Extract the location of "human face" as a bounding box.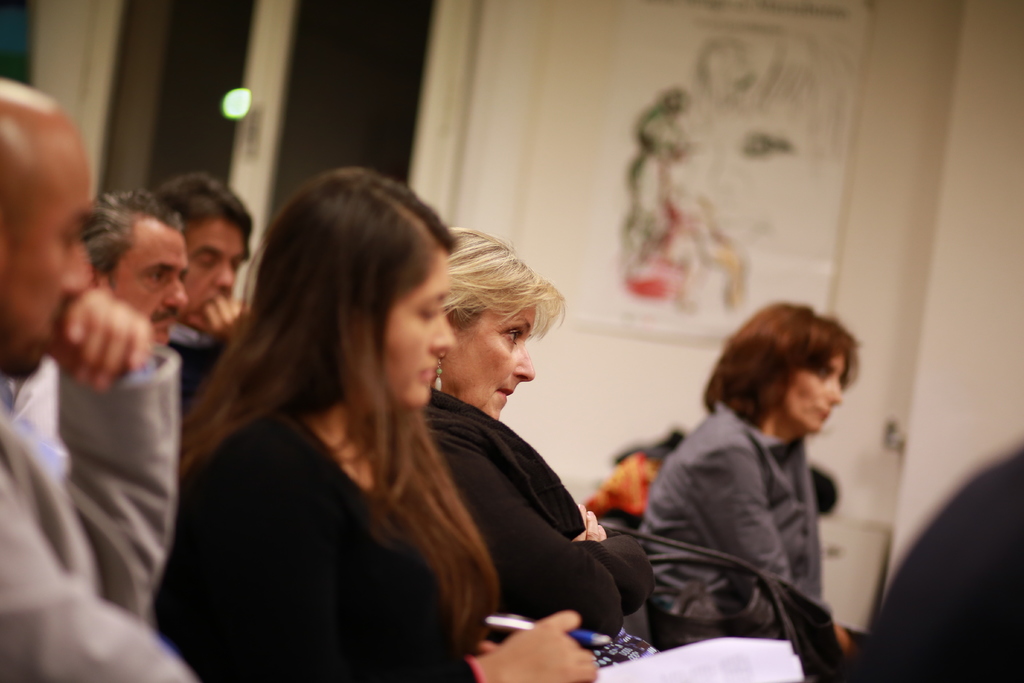
bbox=(182, 219, 252, 325).
